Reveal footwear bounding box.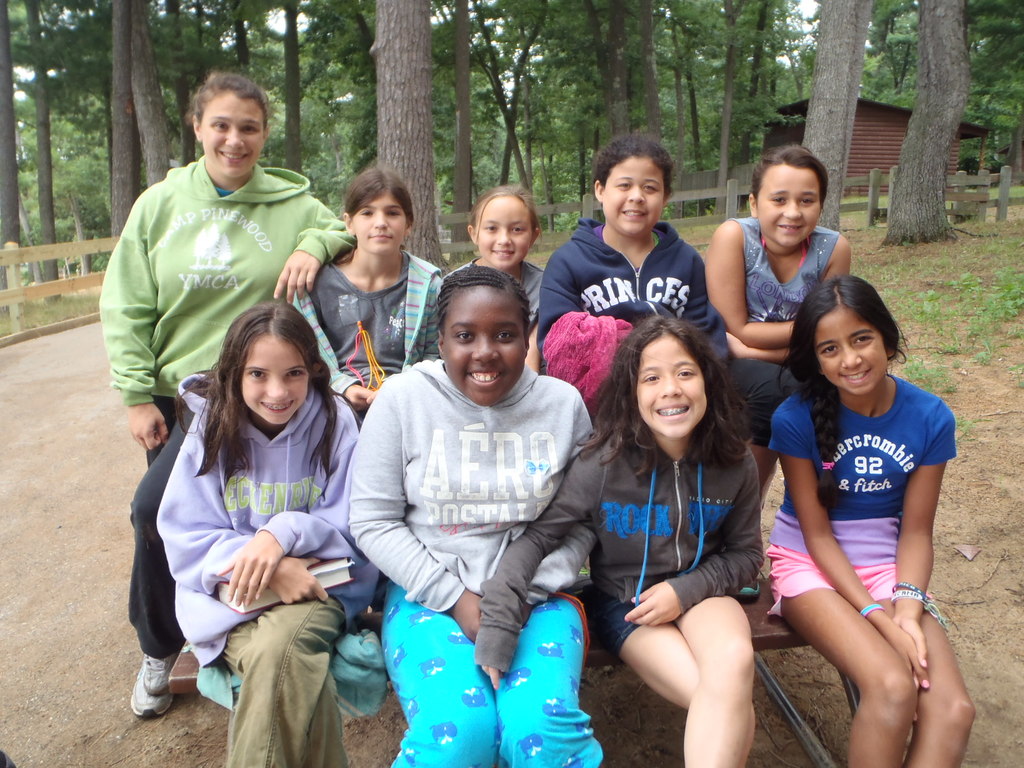
Revealed: [737,569,766,598].
